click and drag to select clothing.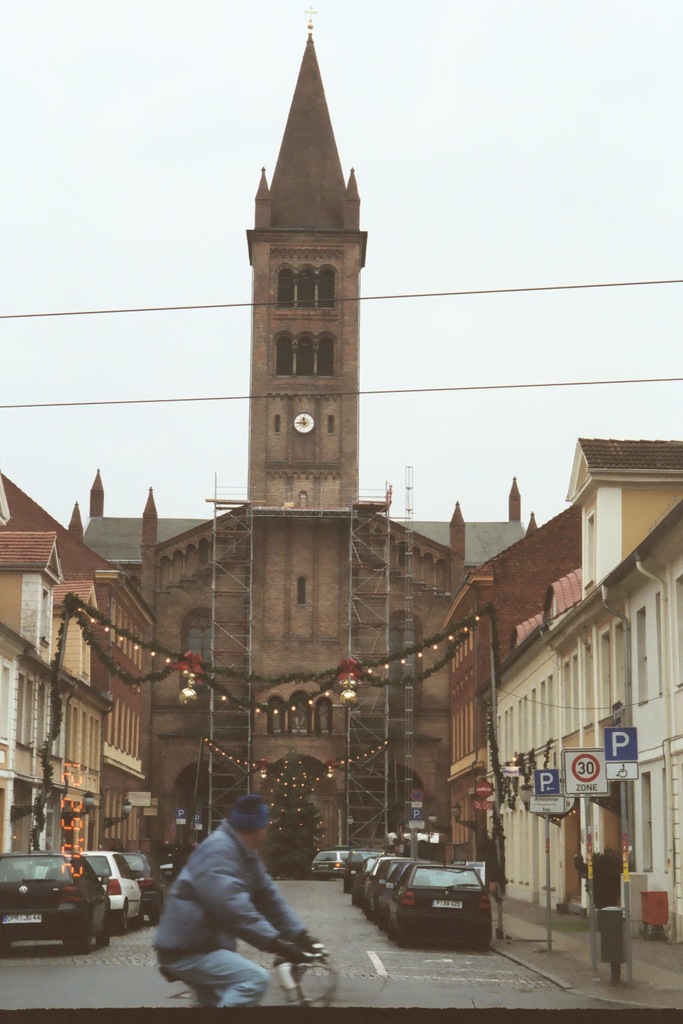
Selection: (598,867,645,981).
